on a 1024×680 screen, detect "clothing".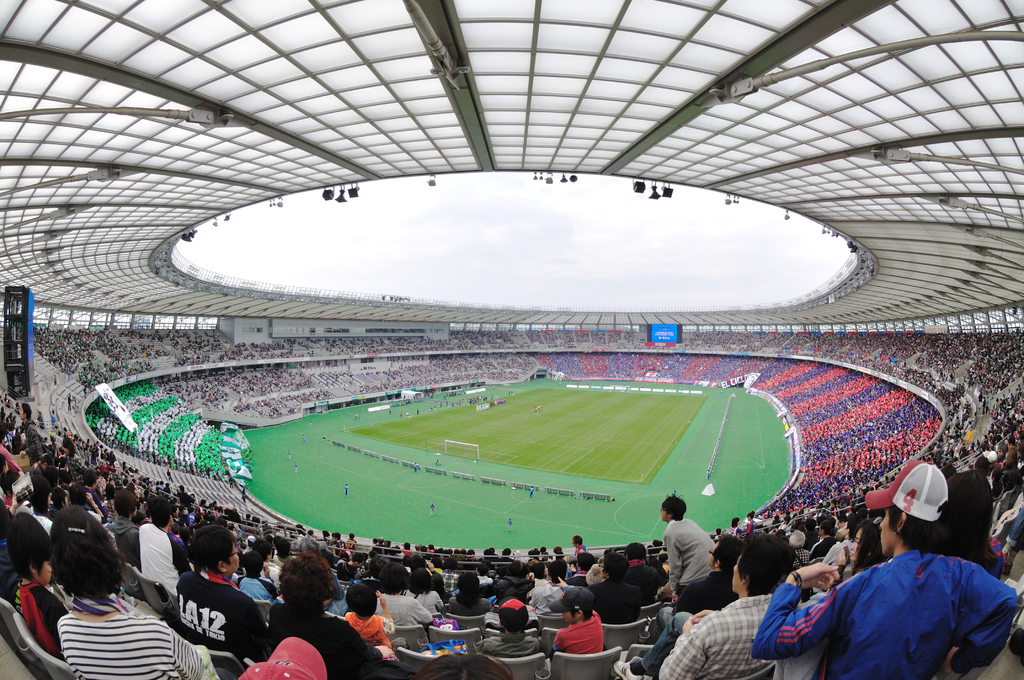
[184,575,264,668].
